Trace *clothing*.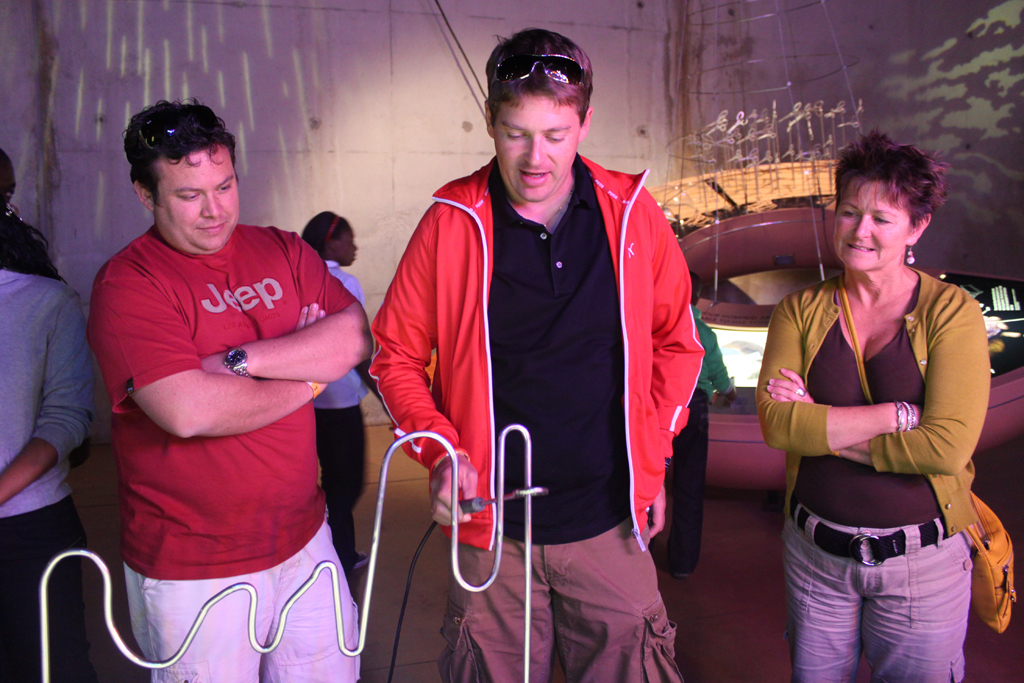
Traced to <region>95, 178, 356, 636</region>.
